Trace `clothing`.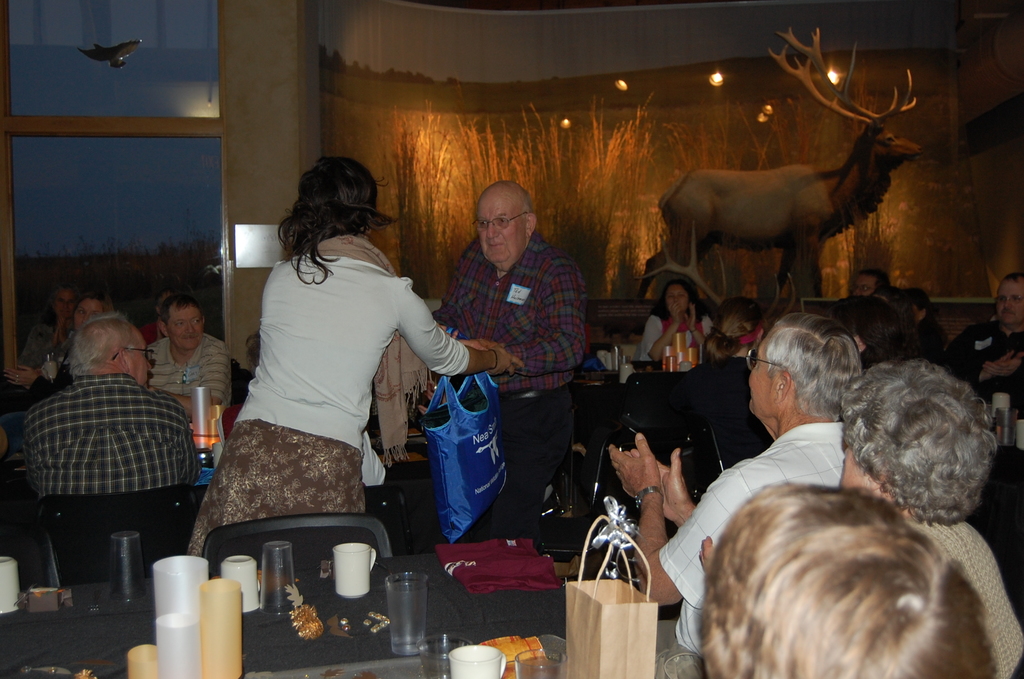
Traced to 12 364 196 491.
